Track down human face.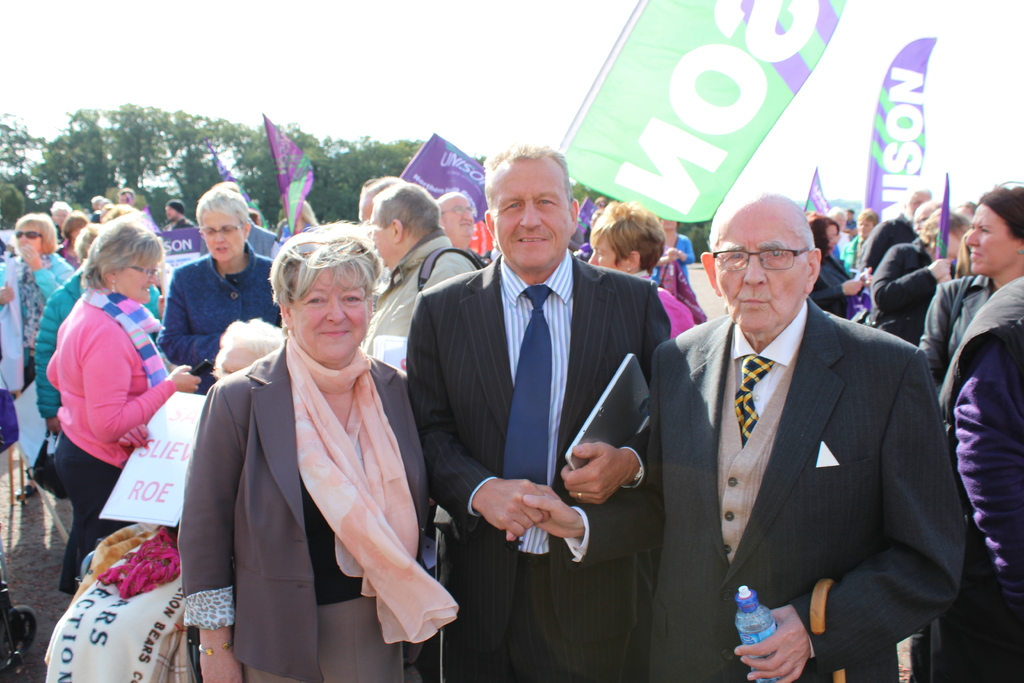
Tracked to {"left": 163, "top": 205, "right": 182, "bottom": 222}.
